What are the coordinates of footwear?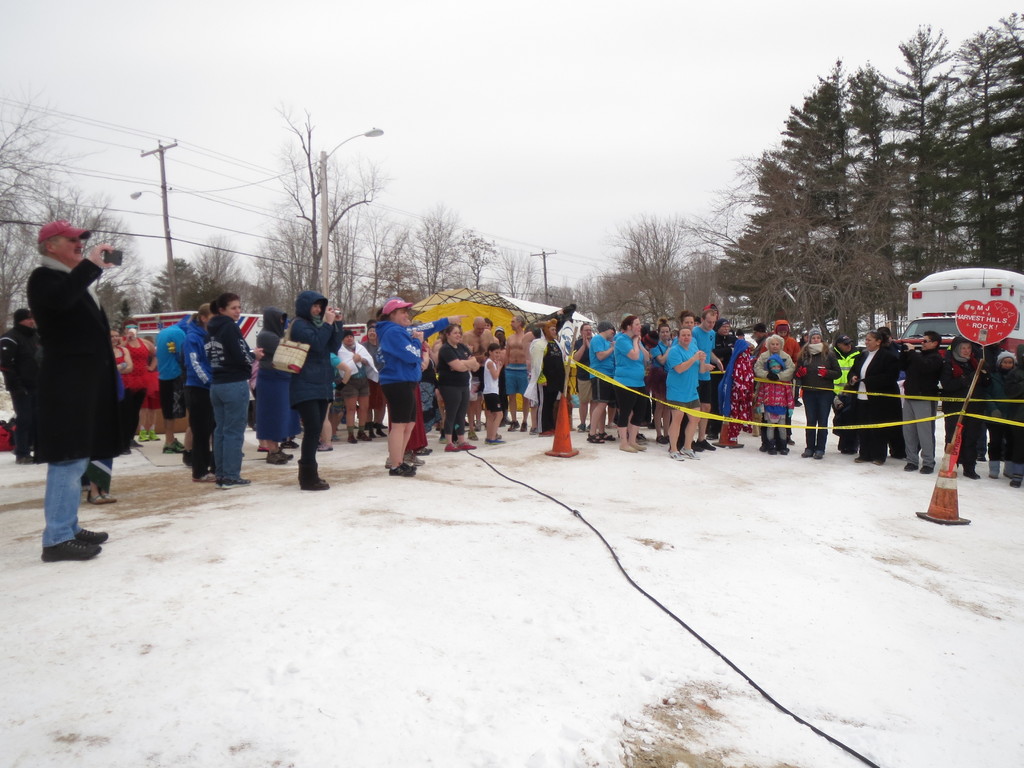
(left=317, top=441, right=330, bottom=451).
